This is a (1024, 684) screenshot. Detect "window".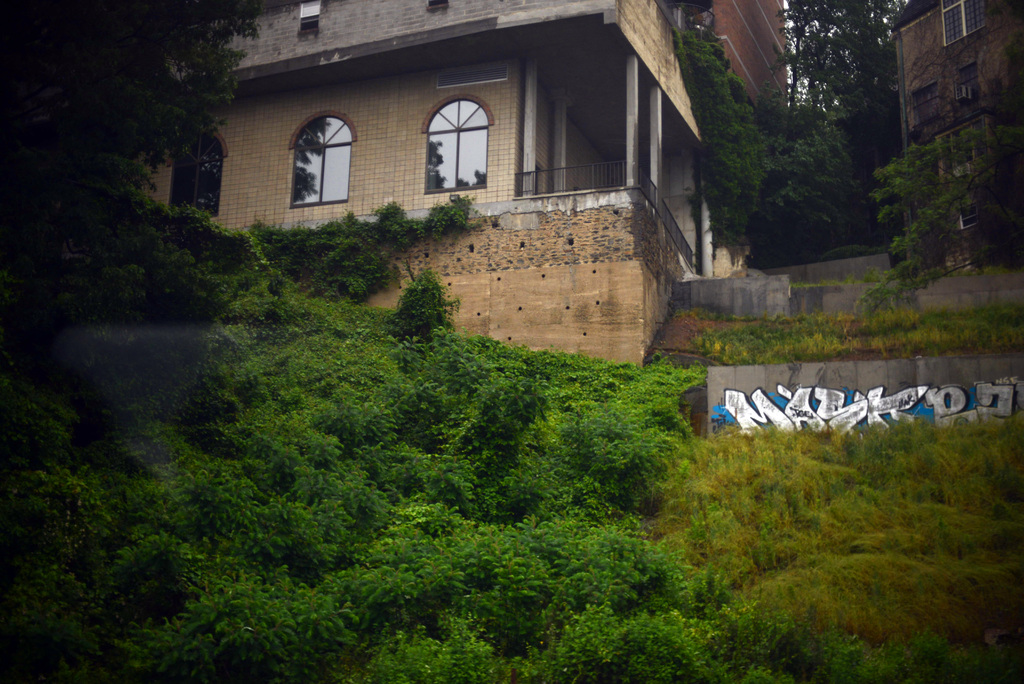
l=940, t=0, r=984, b=47.
